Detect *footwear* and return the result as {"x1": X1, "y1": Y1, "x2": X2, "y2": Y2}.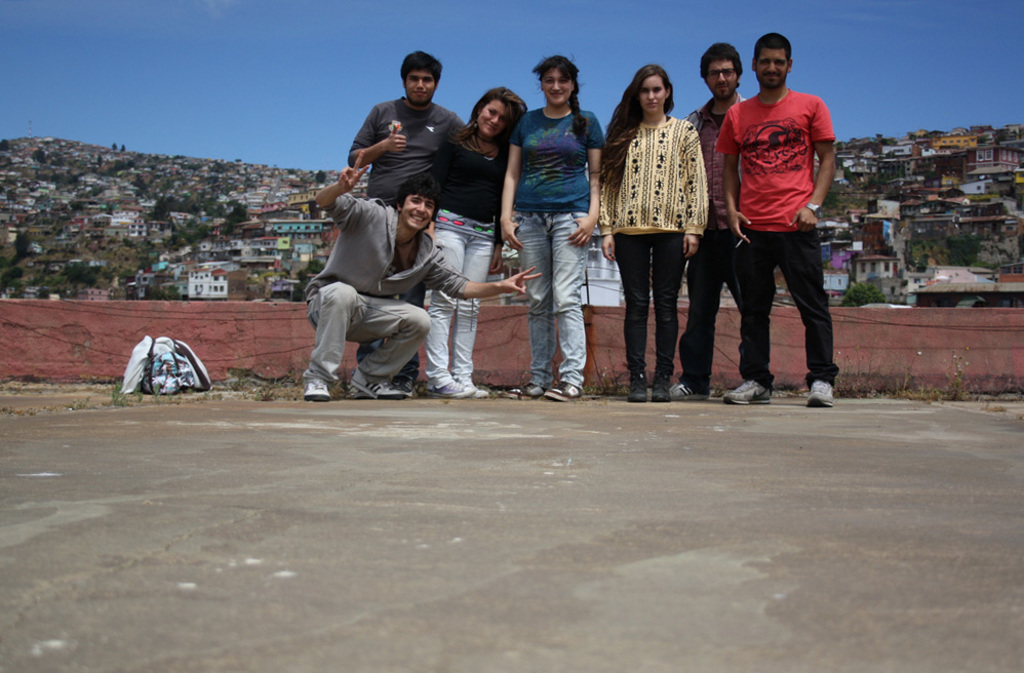
{"x1": 720, "y1": 383, "x2": 771, "y2": 406}.
